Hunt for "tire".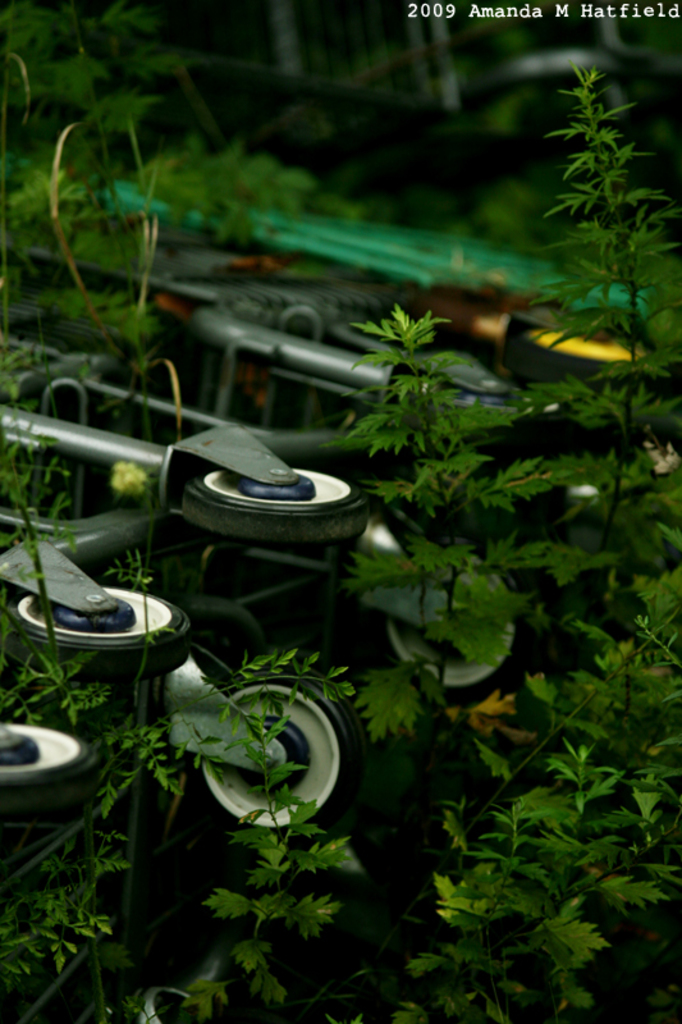
Hunted down at bbox=(150, 934, 241, 992).
